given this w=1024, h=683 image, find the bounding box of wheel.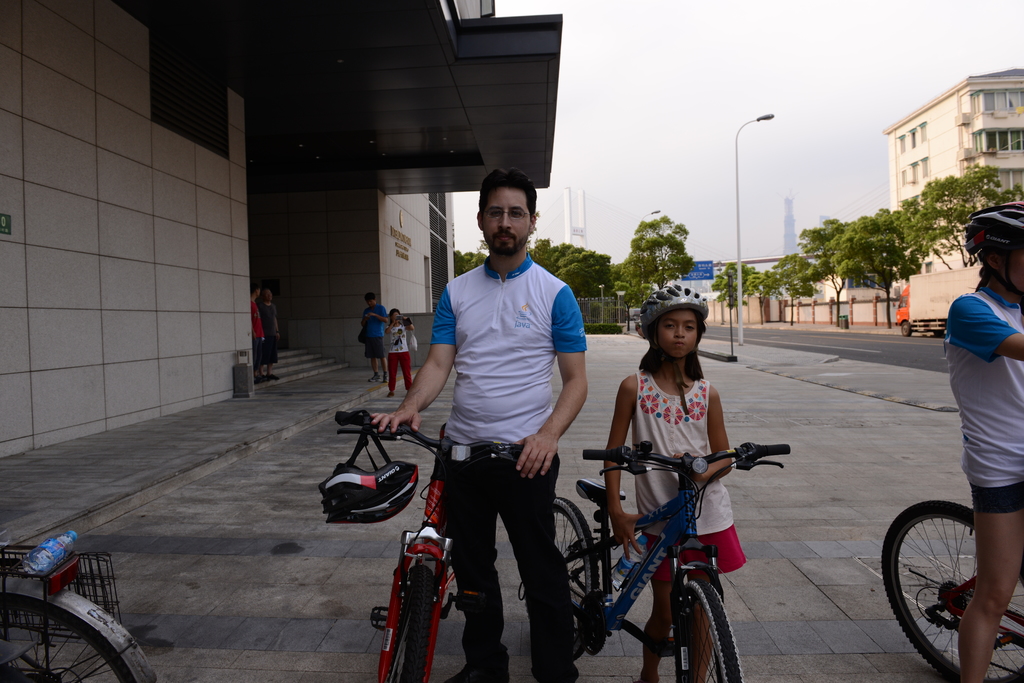
<bbox>0, 593, 140, 682</bbox>.
